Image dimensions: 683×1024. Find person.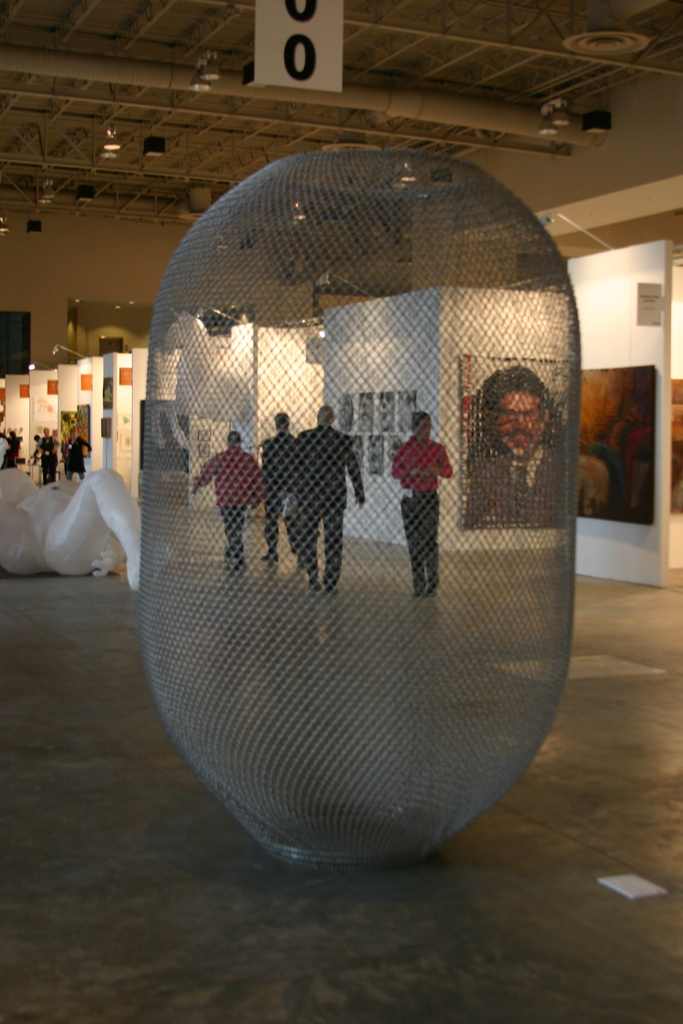
(394, 408, 454, 592).
